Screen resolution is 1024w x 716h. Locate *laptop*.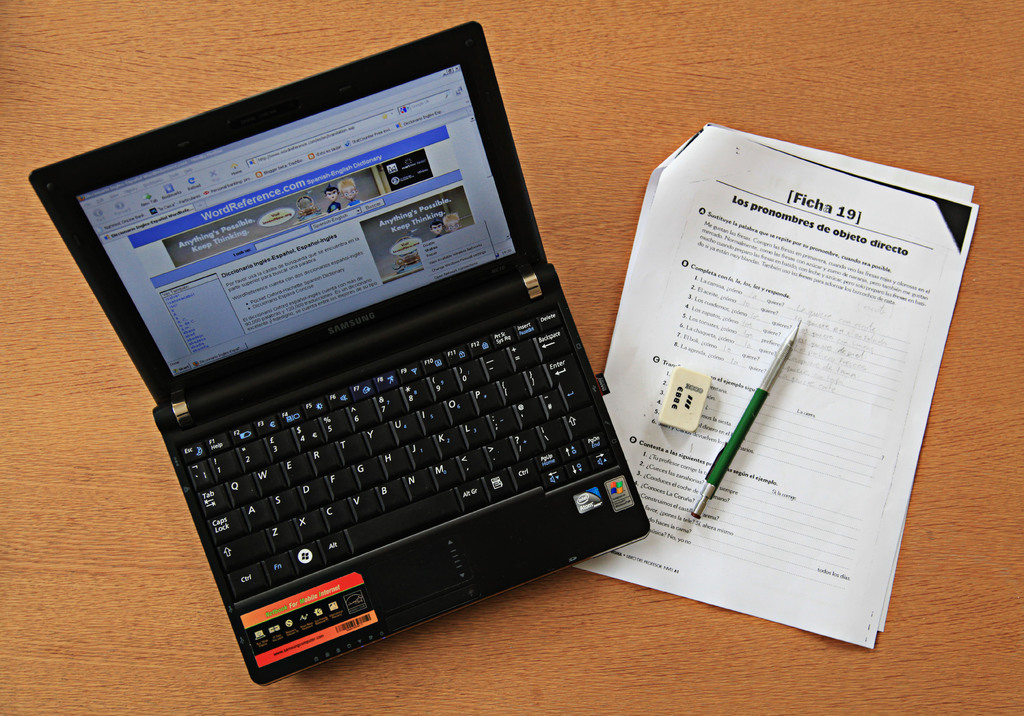
bbox=(27, 19, 653, 685).
